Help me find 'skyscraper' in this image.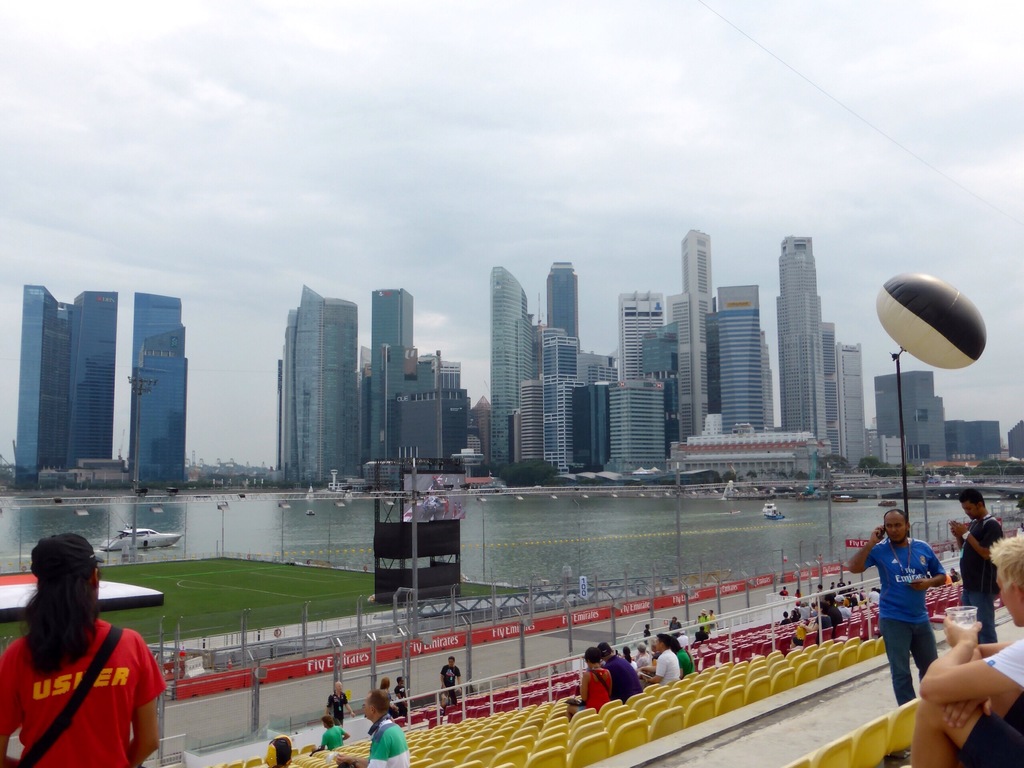
Found it: detection(873, 368, 955, 466).
